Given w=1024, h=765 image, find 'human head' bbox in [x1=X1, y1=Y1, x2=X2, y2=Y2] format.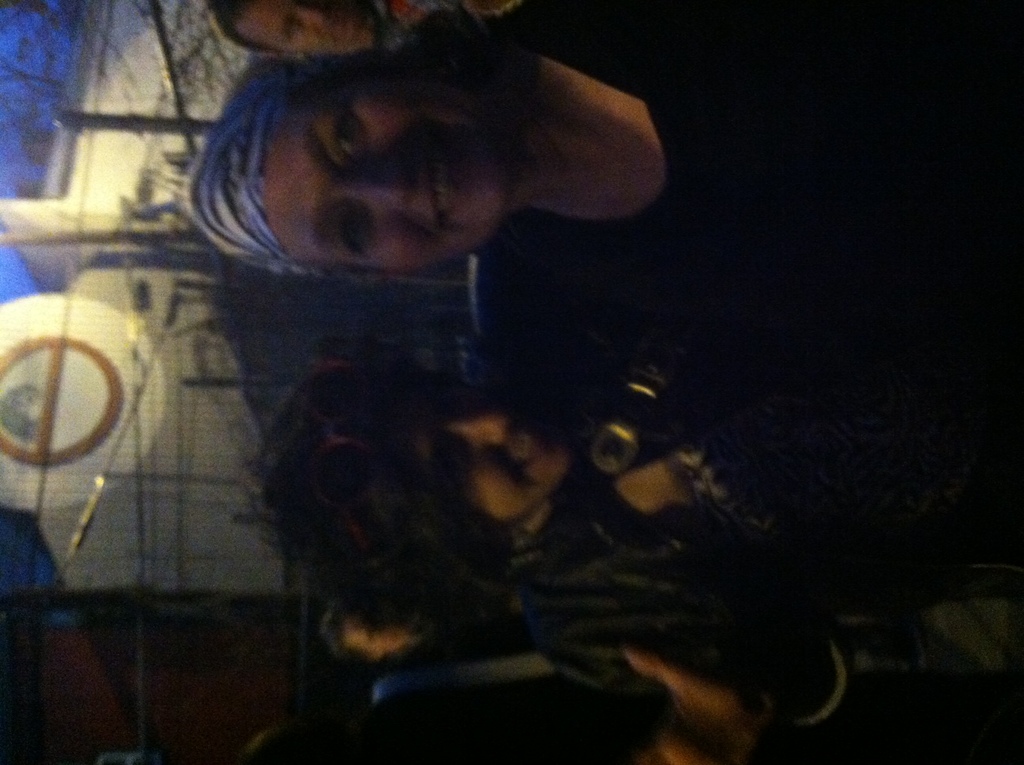
[x1=315, y1=614, x2=427, y2=672].
